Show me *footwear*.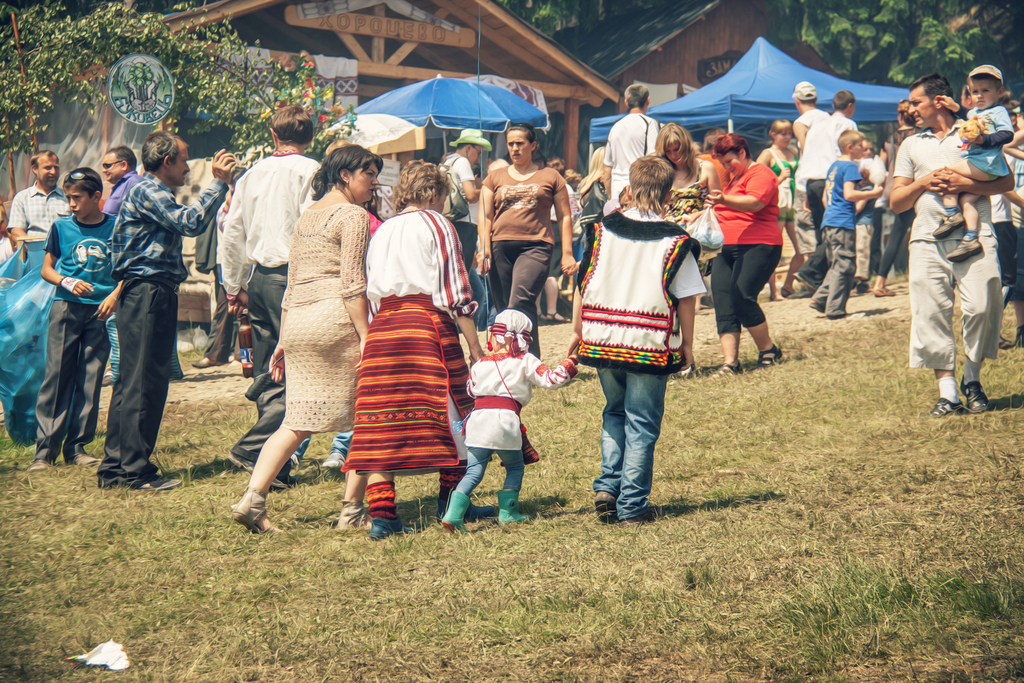
*footwear* is here: [x1=29, y1=461, x2=50, y2=472].
